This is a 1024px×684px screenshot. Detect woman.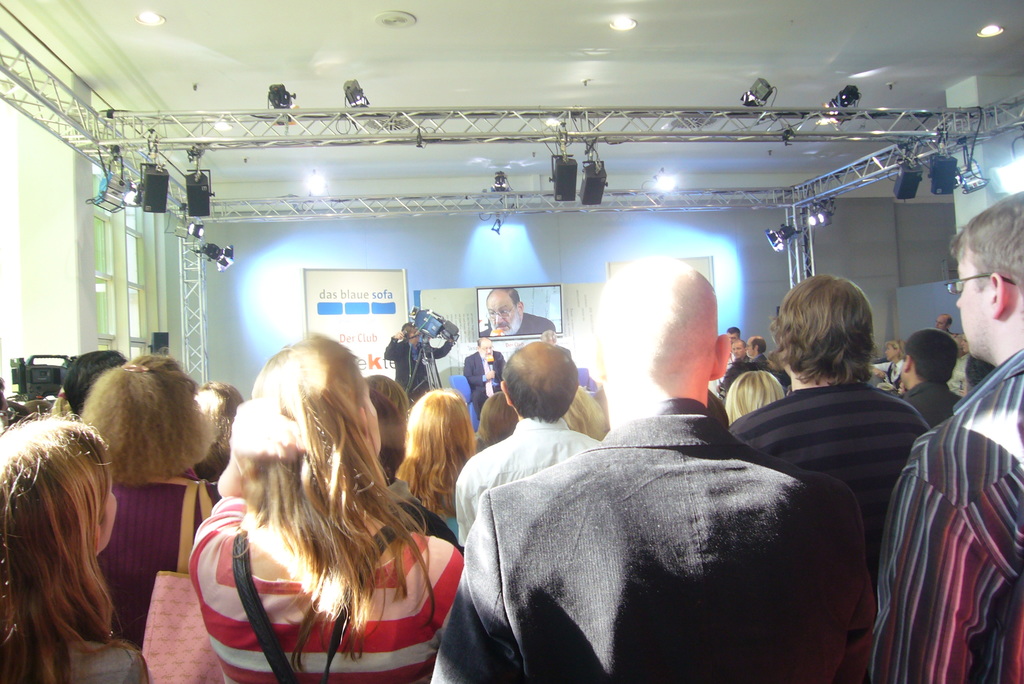
(193,384,243,489).
